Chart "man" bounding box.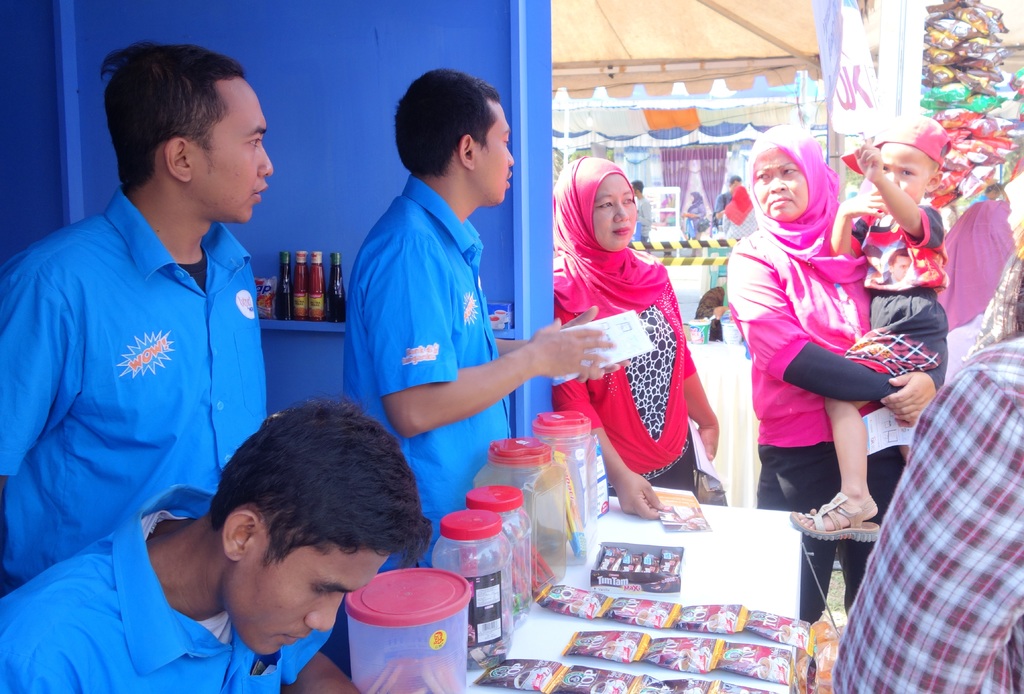
Charted: x1=714 y1=172 x2=742 y2=231.
